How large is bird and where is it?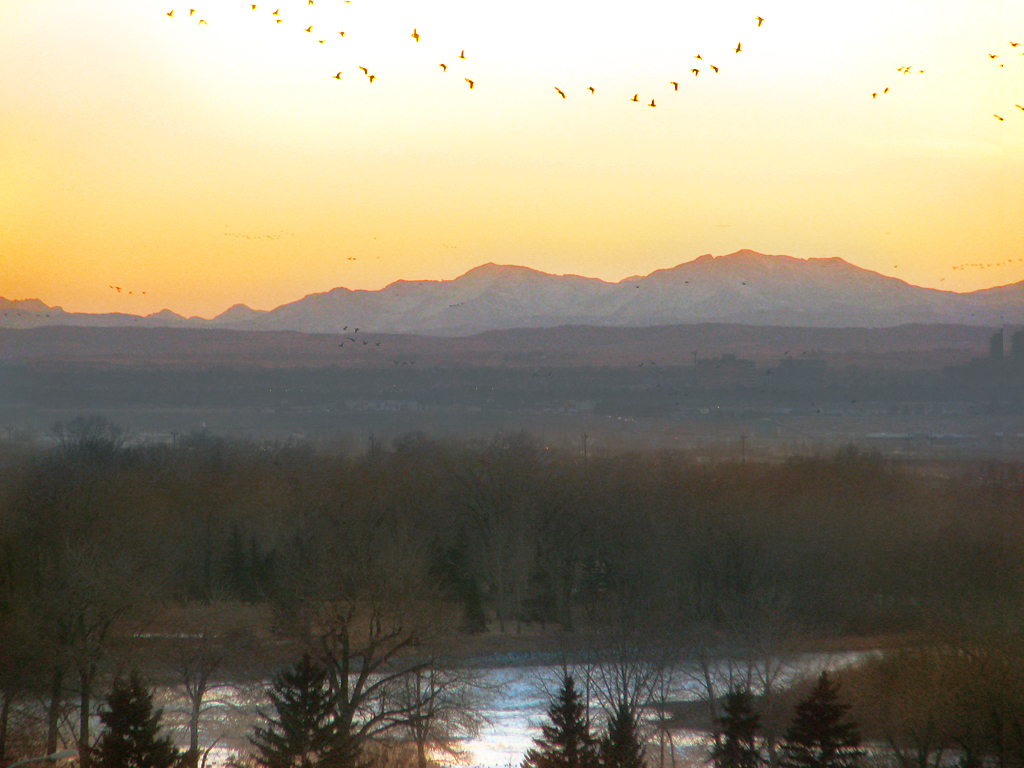
Bounding box: 649,97,655,102.
